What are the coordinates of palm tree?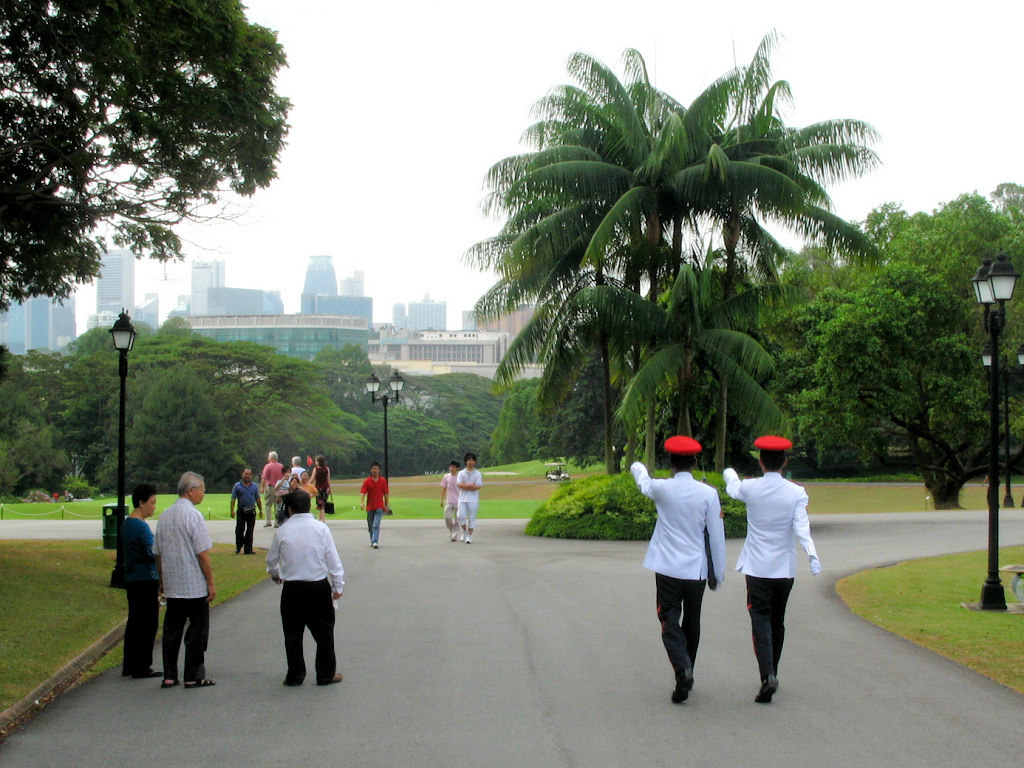
BBox(508, 102, 852, 494).
